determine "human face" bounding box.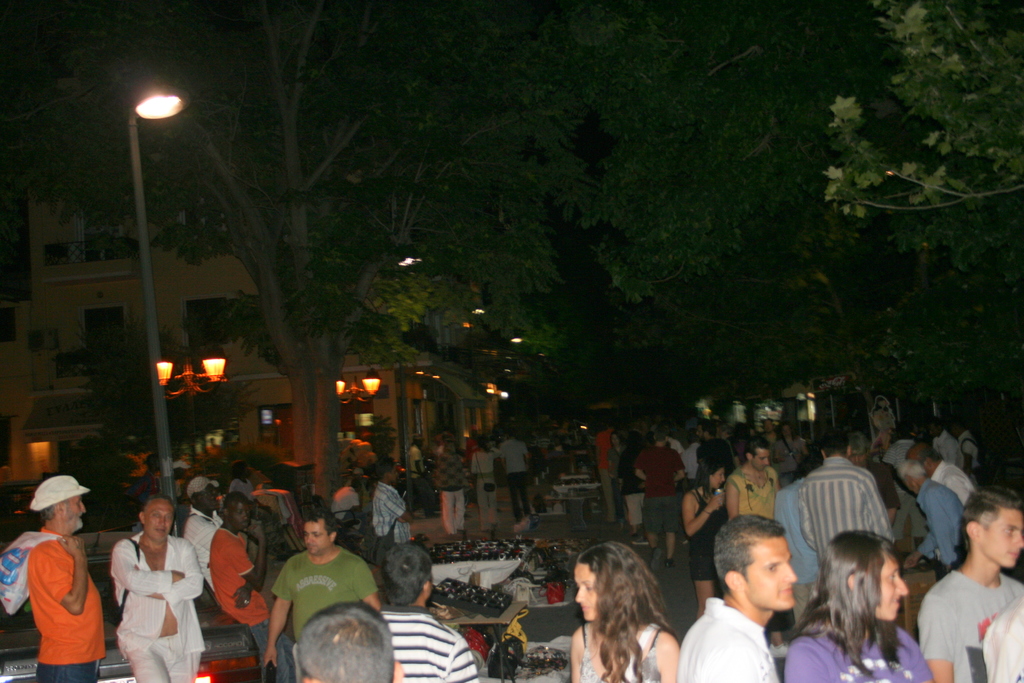
Determined: {"left": 744, "top": 536, "right": 798, "bottom": 613}.
